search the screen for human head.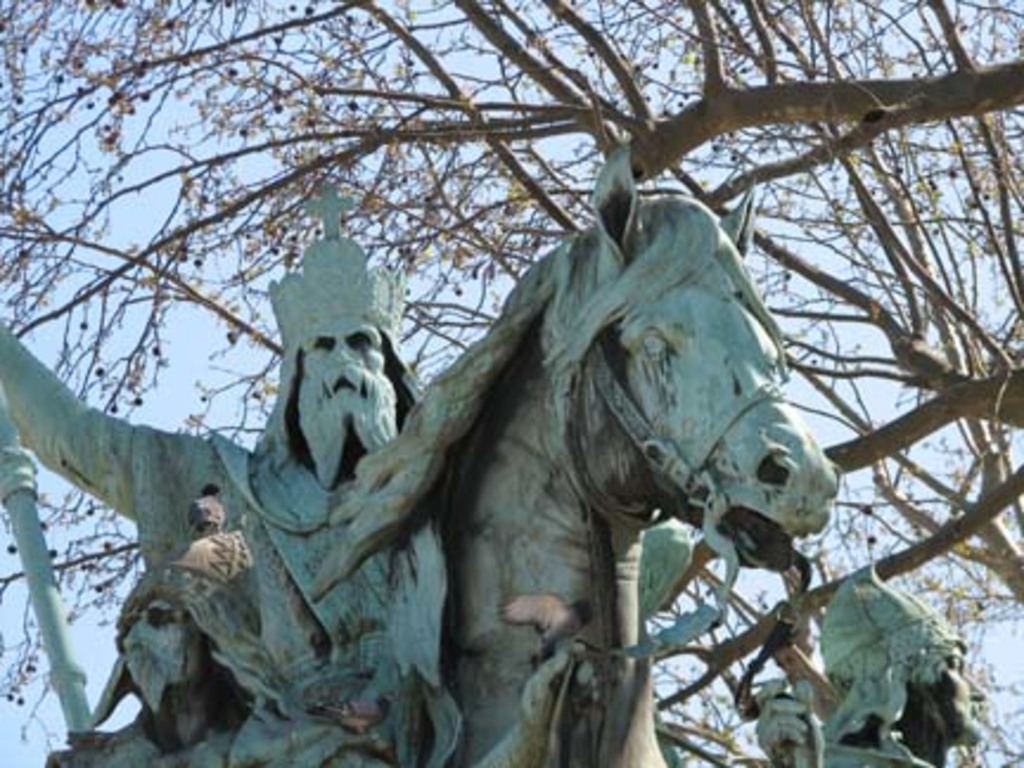
Found at Rect(301, 199, 396, 493).
